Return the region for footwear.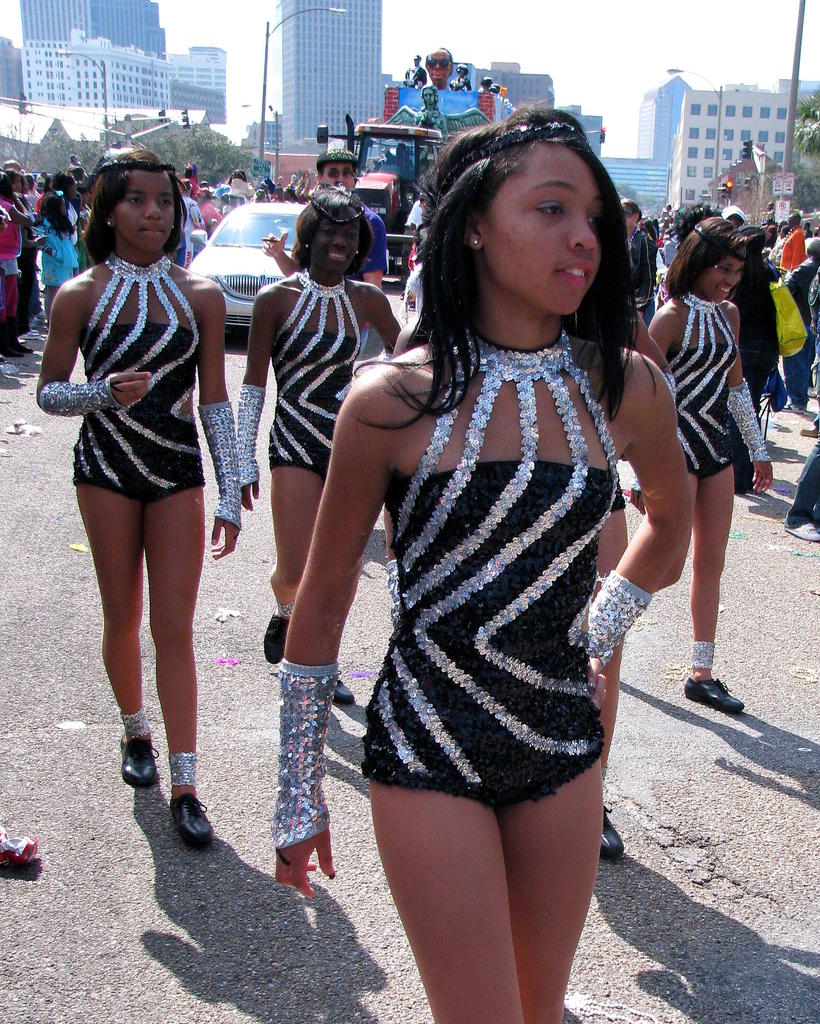
select_region(602, 810, 623, 861).
